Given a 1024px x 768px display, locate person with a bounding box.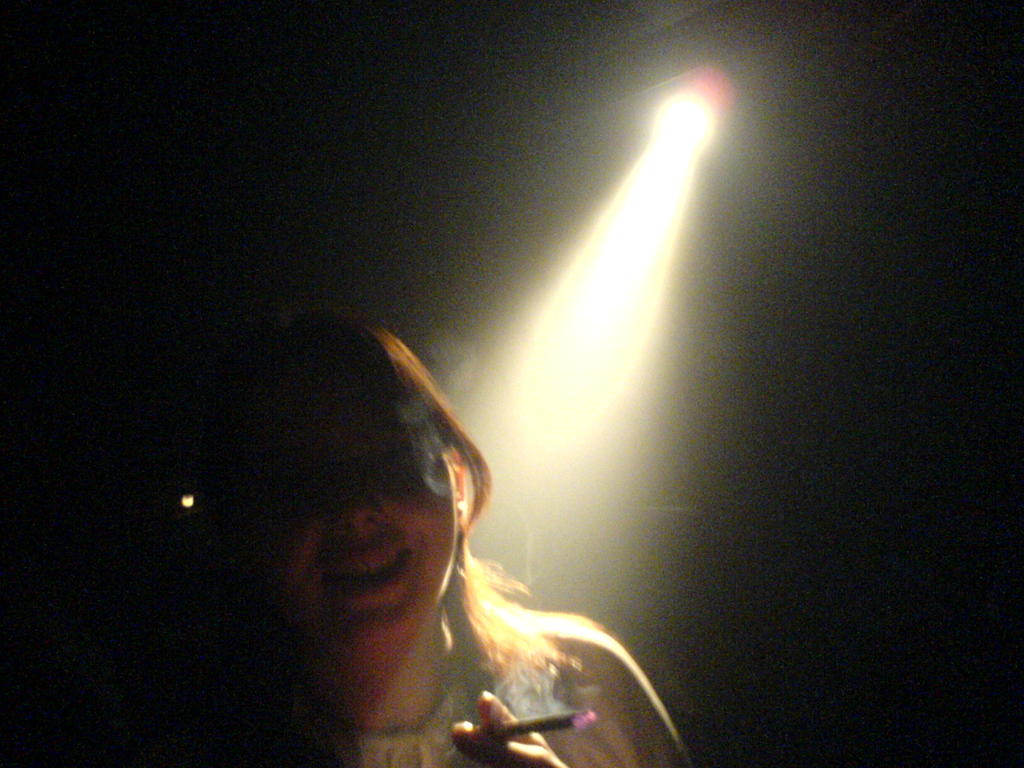
Located: x1=78 y1=308 x2=703 y2=767.
